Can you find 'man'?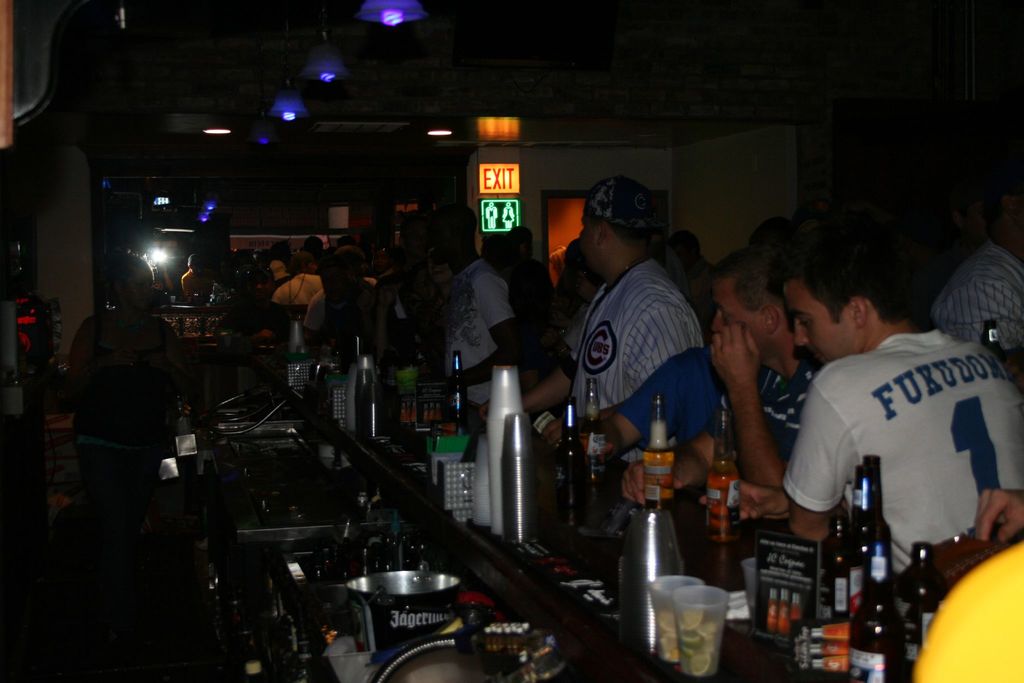
Yes, bounding box: [left=552, top=181, right=740, bottom=507].
